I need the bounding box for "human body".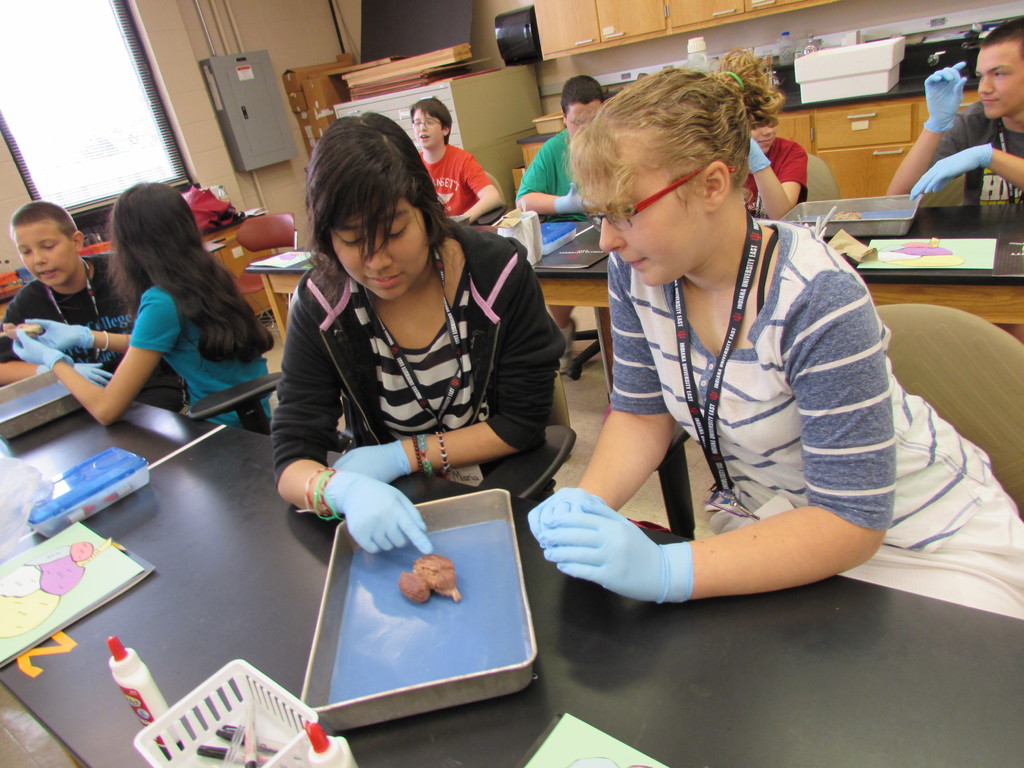
Here it is: detection(742, 100, 812, 218).
